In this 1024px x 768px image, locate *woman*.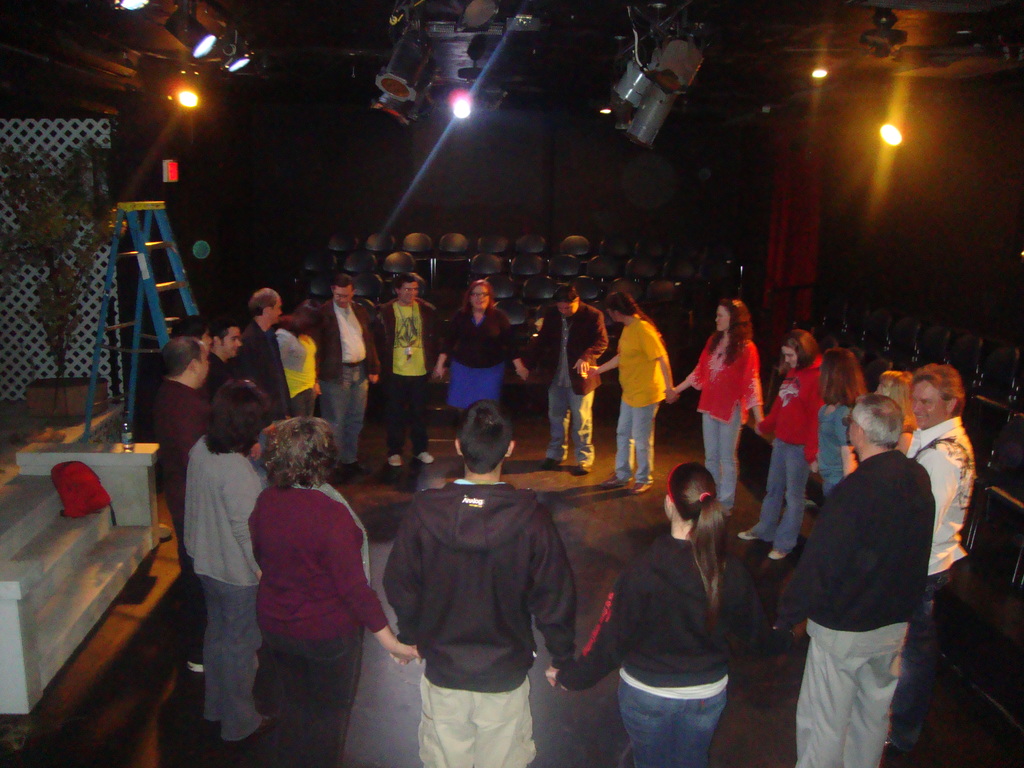
Bounding box: bbox=[184, 376, 269, 749].
